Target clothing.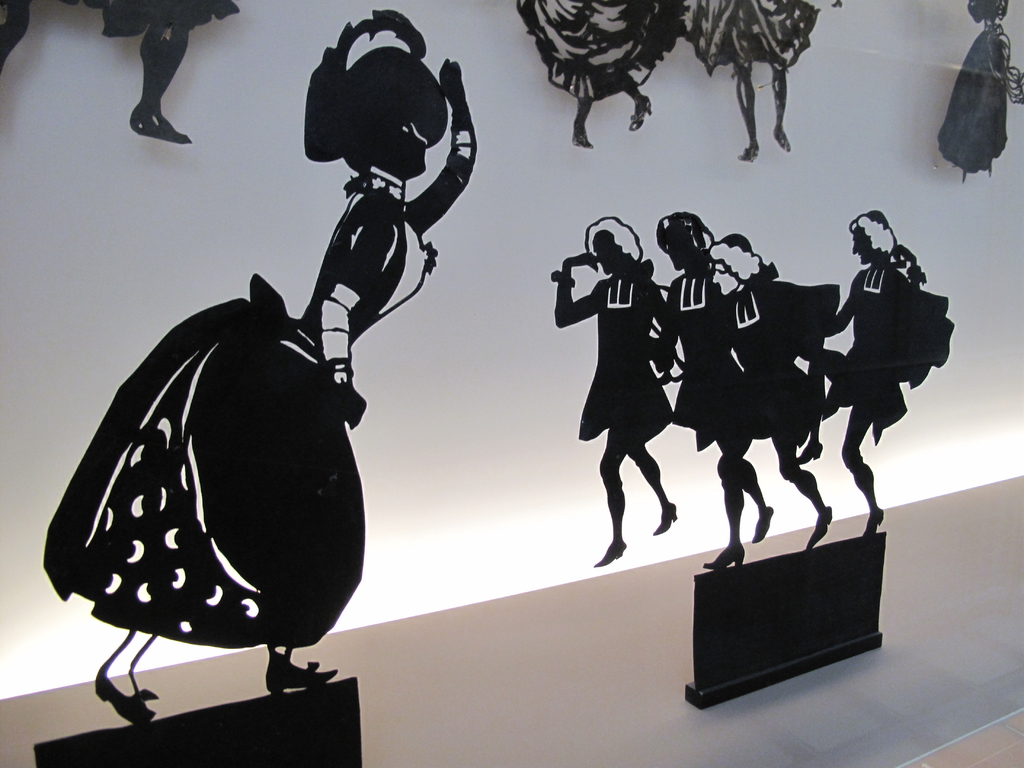
Target region: [left=38, top=167, right=441, bottom=649].
